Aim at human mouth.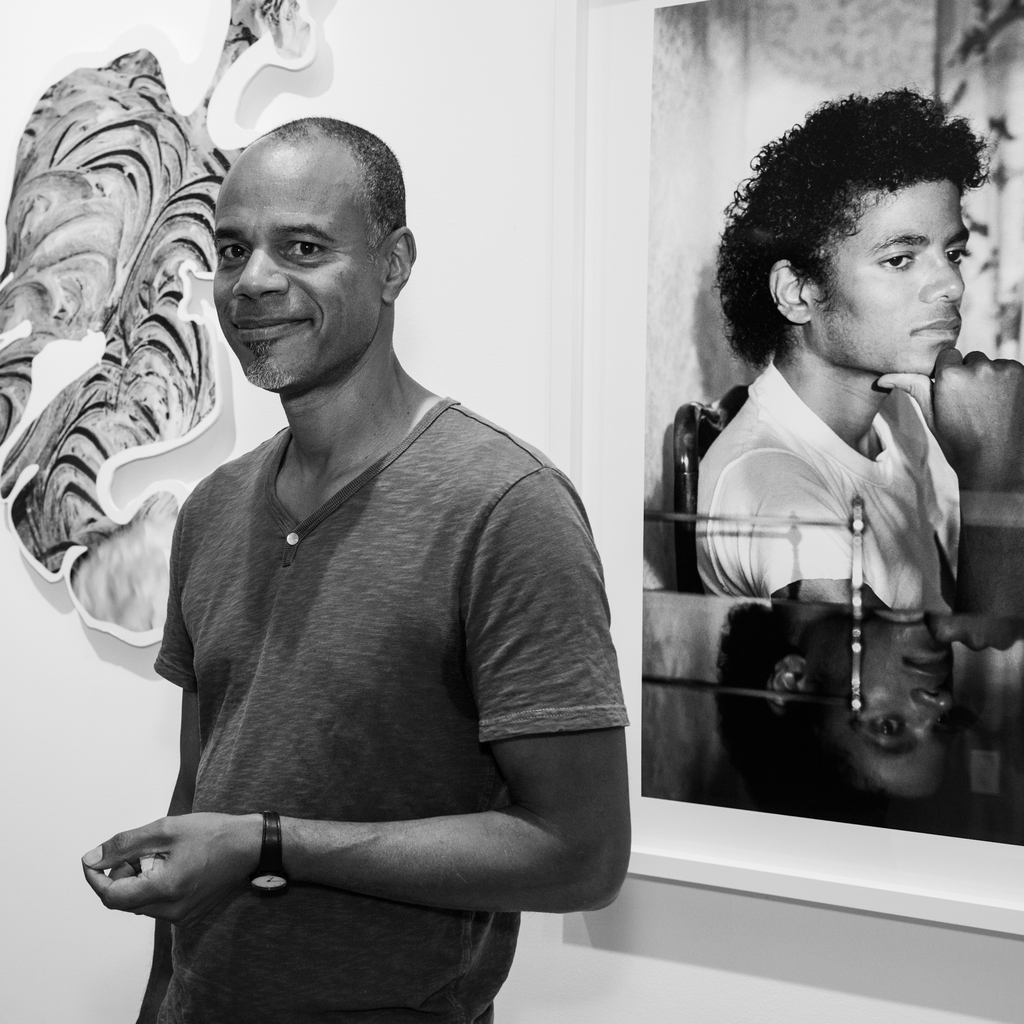
Aimed at region(232, 309, 314, 344).
